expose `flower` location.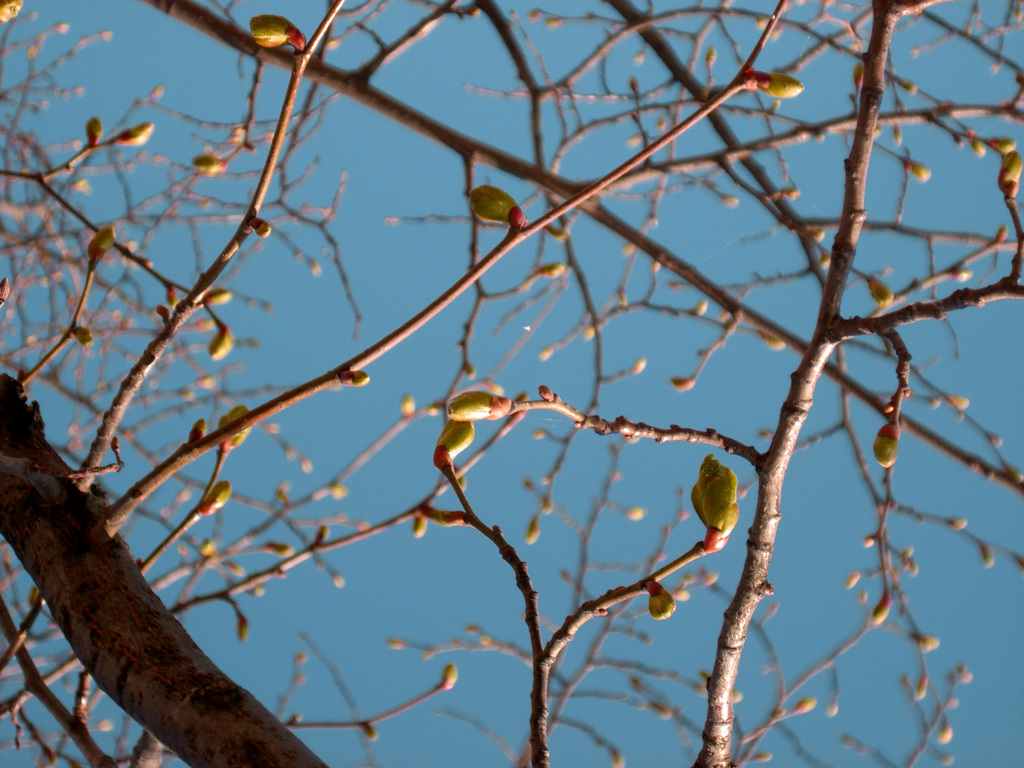
Exposed at bbox=[868, 423, 900, 472].
